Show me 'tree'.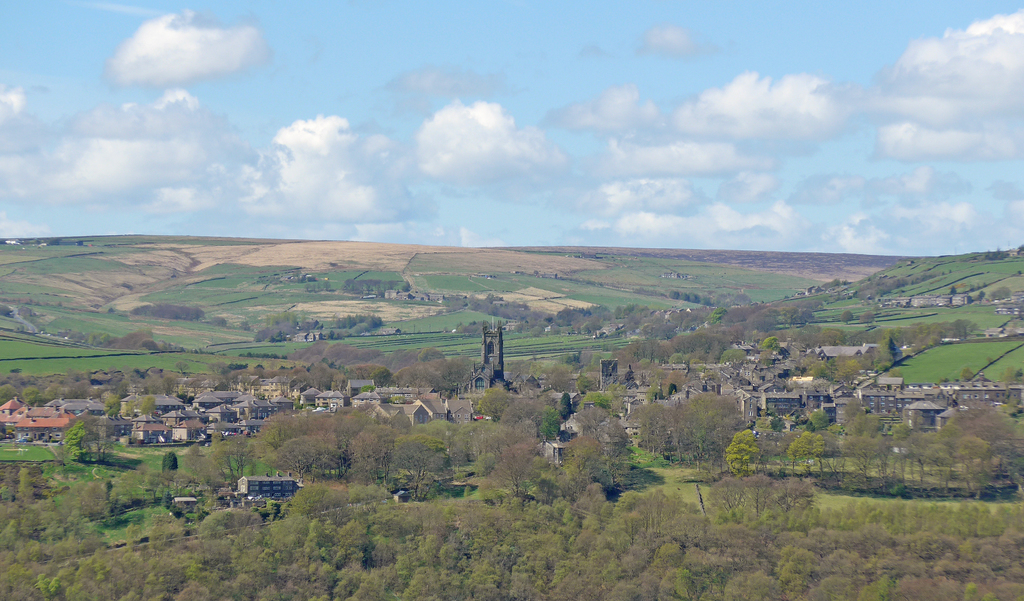
'tree' is here: bbox(632, 390, 749, 470).
